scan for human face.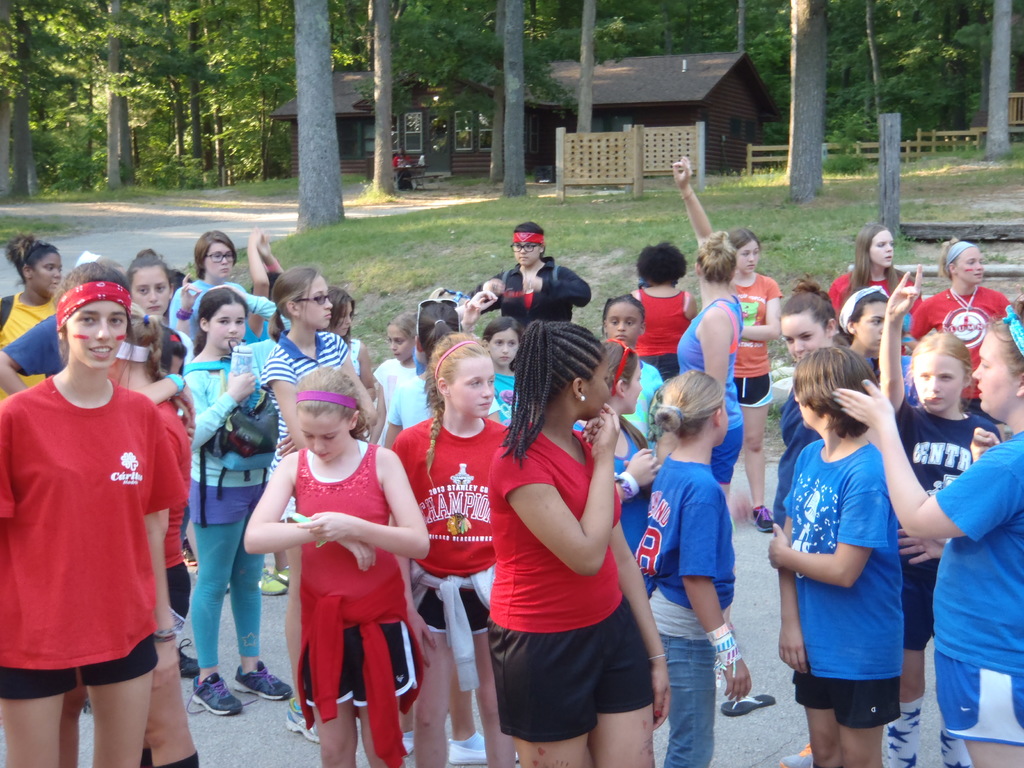
Scan result: [left=296, top=412, right=348, bottom=458].
